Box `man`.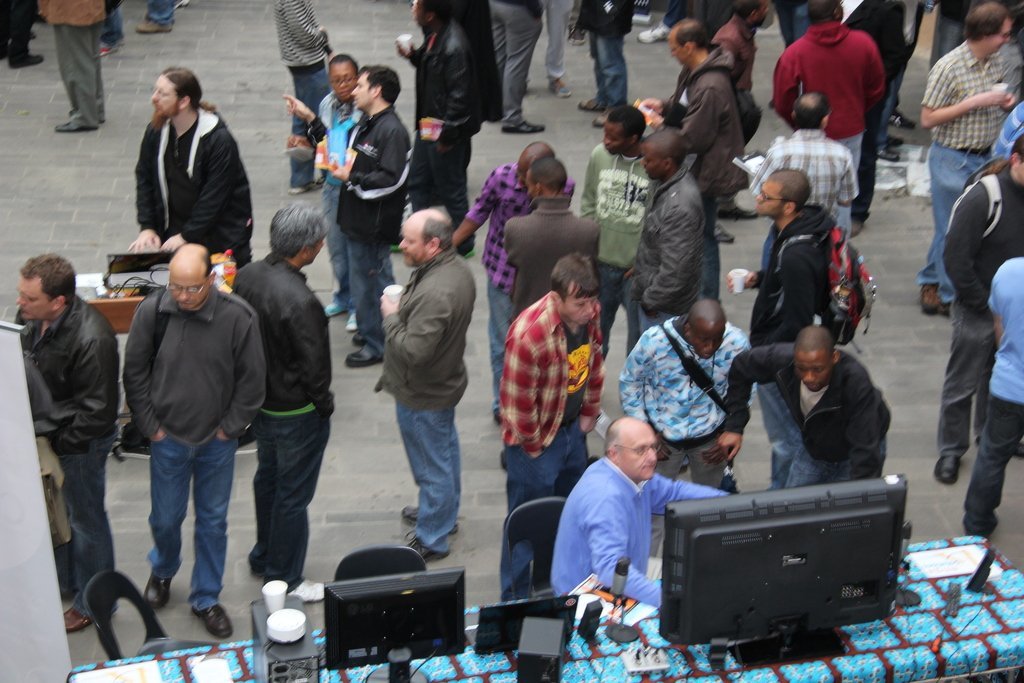
left=128, top=61, right=253, bottom=291.
